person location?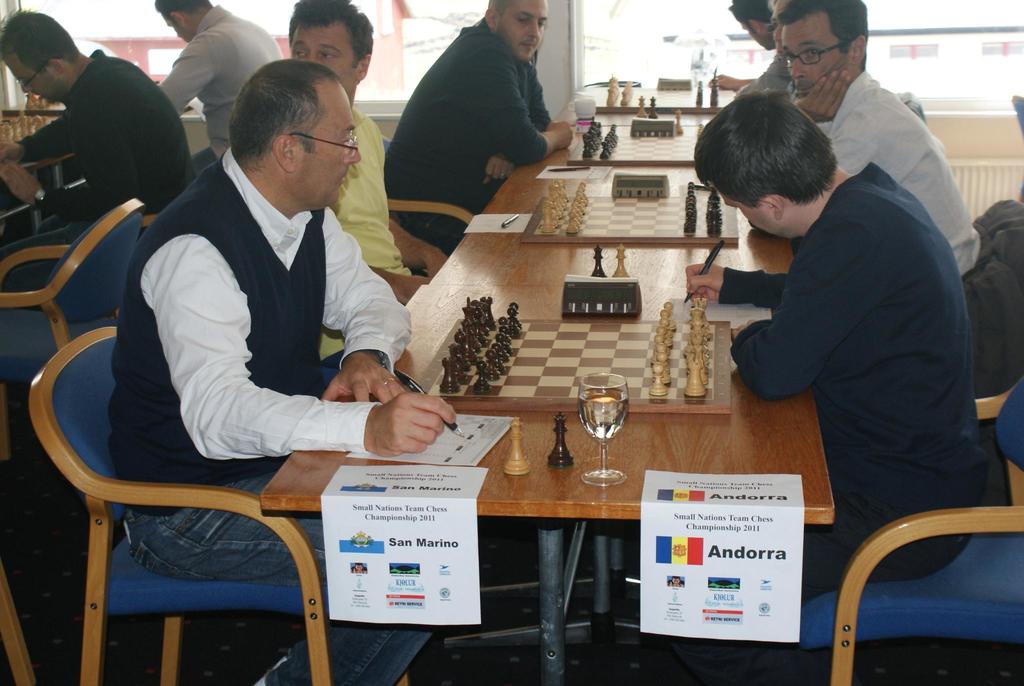
box(700, 56, 971, 605)
